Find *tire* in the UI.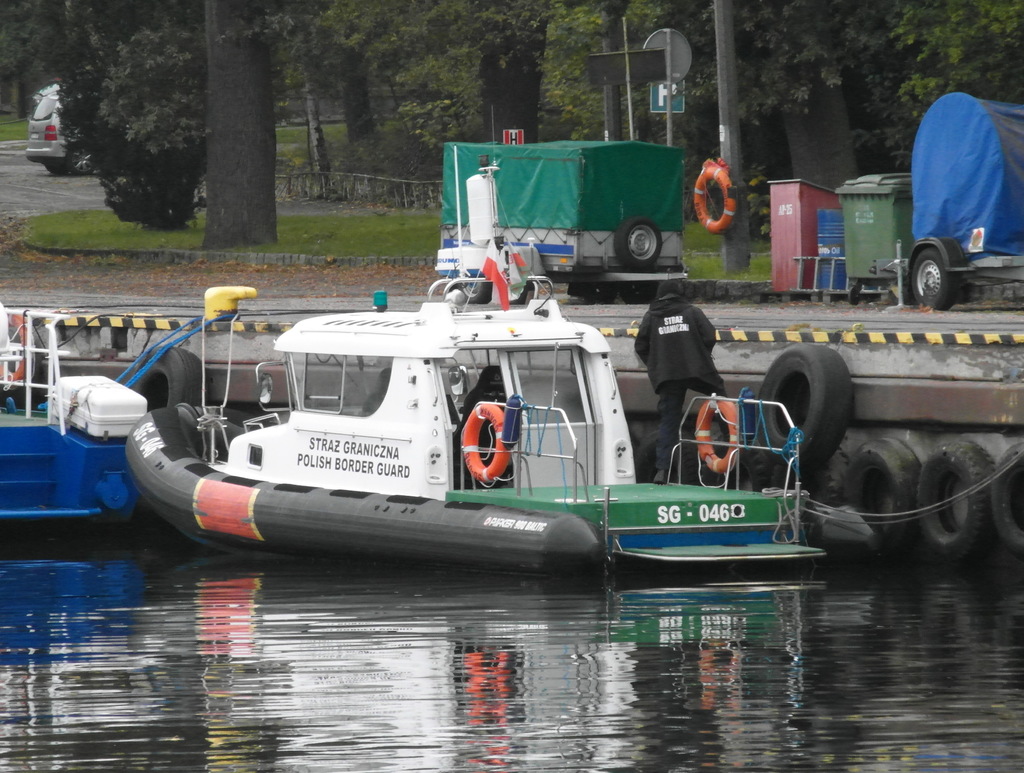
UI element at pyautogui.locateOnScreen(694, 166, 736, 233).
